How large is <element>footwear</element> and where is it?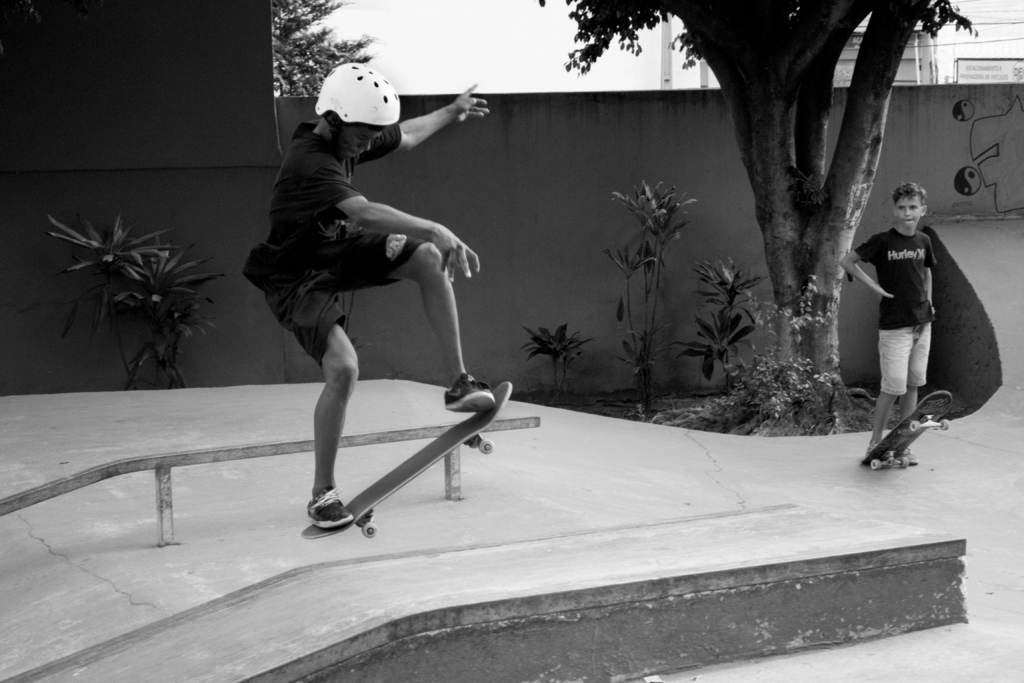
Bounding box: Rect(306, 484, 354, 526).
